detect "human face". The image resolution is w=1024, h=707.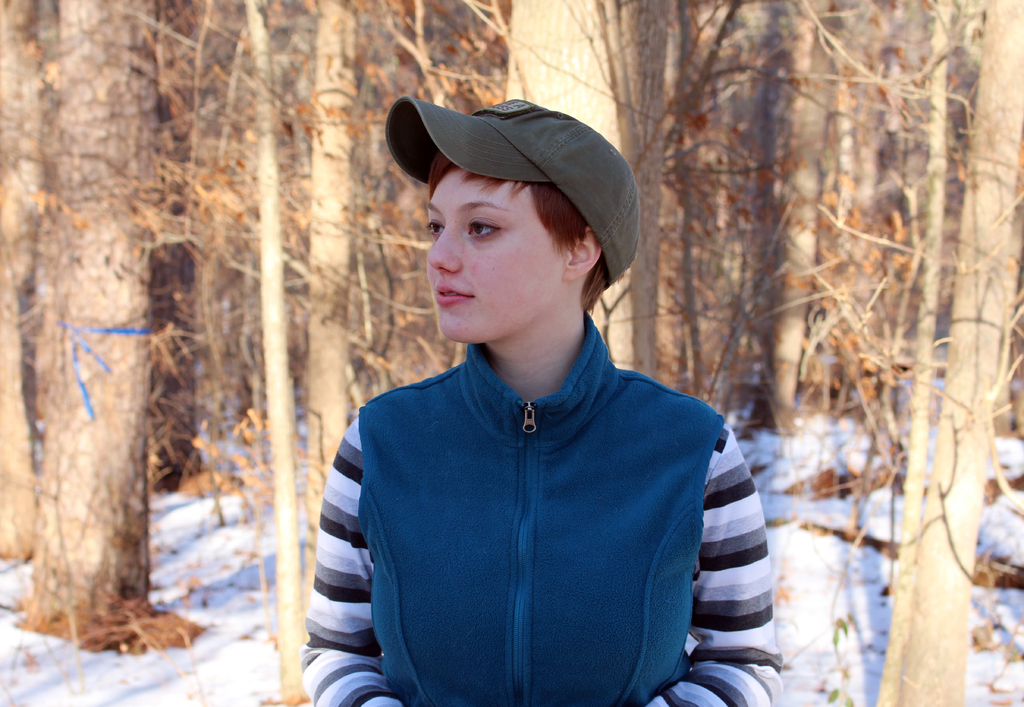
[434, 164, 577, 339].
